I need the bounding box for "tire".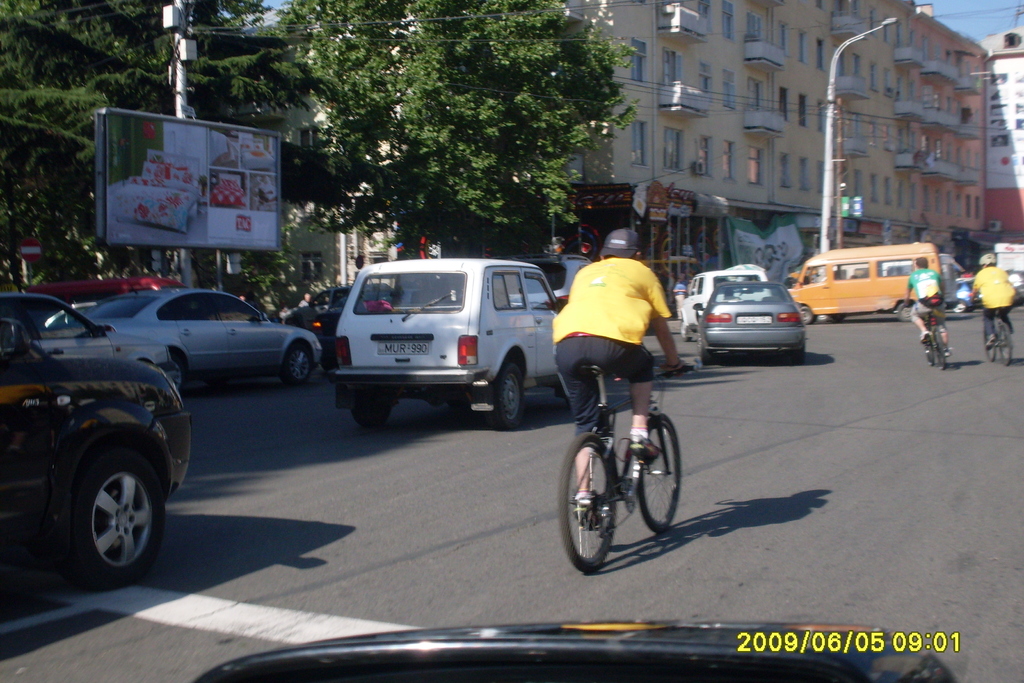
Here it is: region(995, 320, 1012, 367).
